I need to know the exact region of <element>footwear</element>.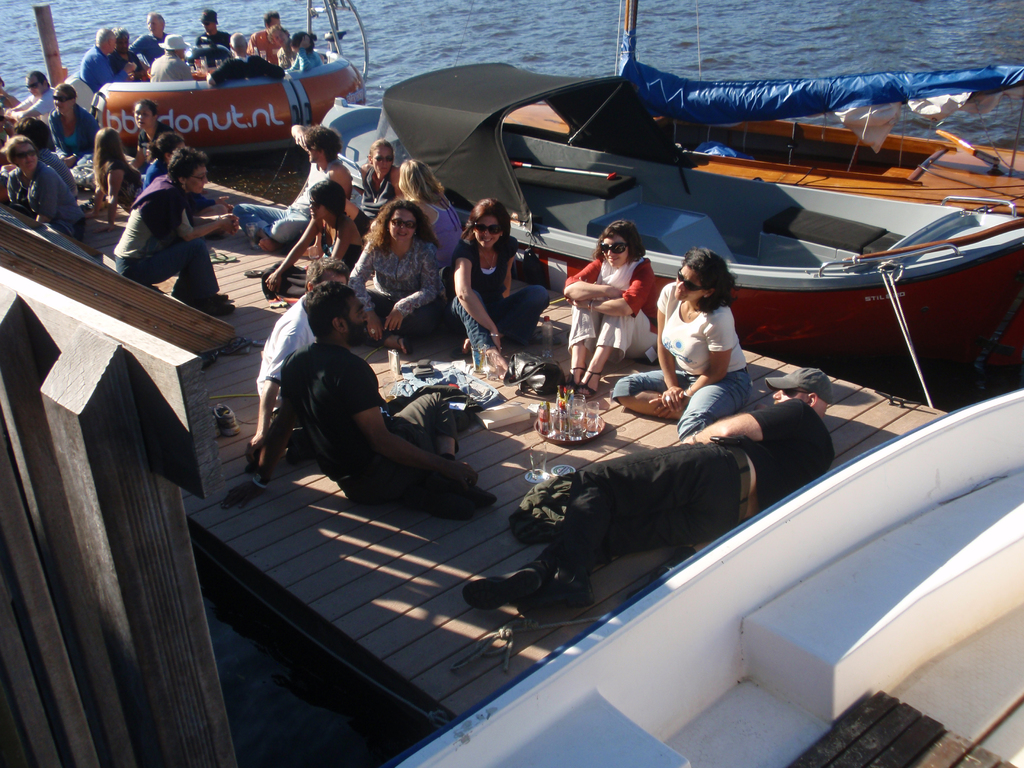
Region: 570 368 584 388.
